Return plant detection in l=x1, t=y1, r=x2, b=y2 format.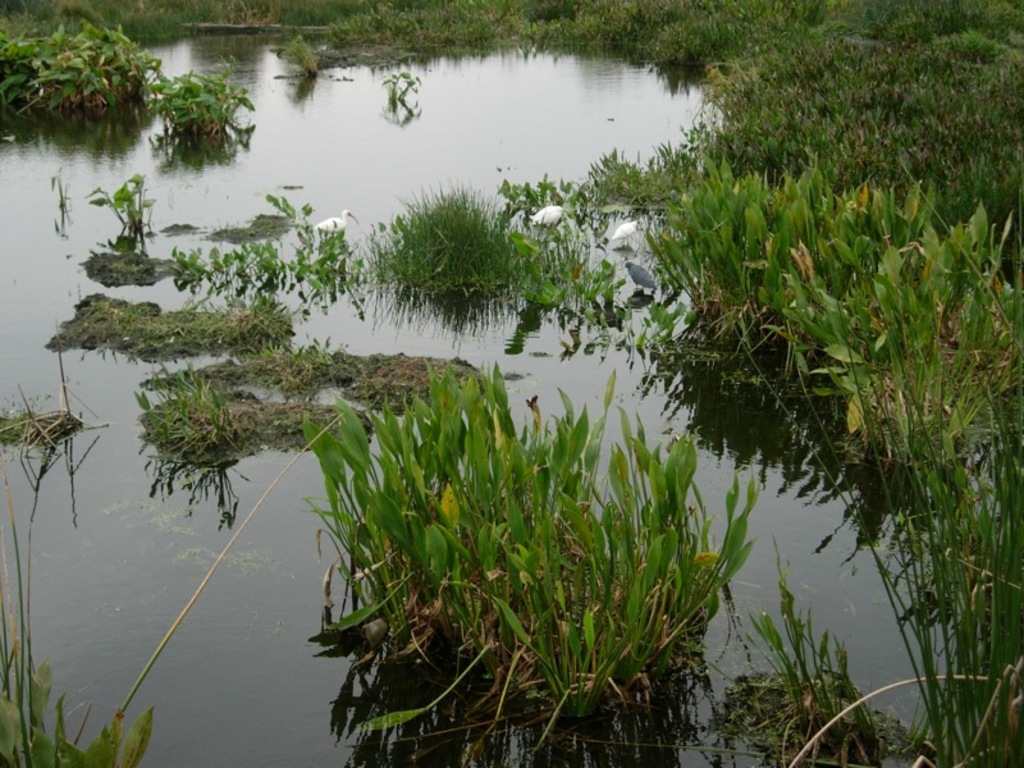
l=1, t=484, r=192, b=767.
